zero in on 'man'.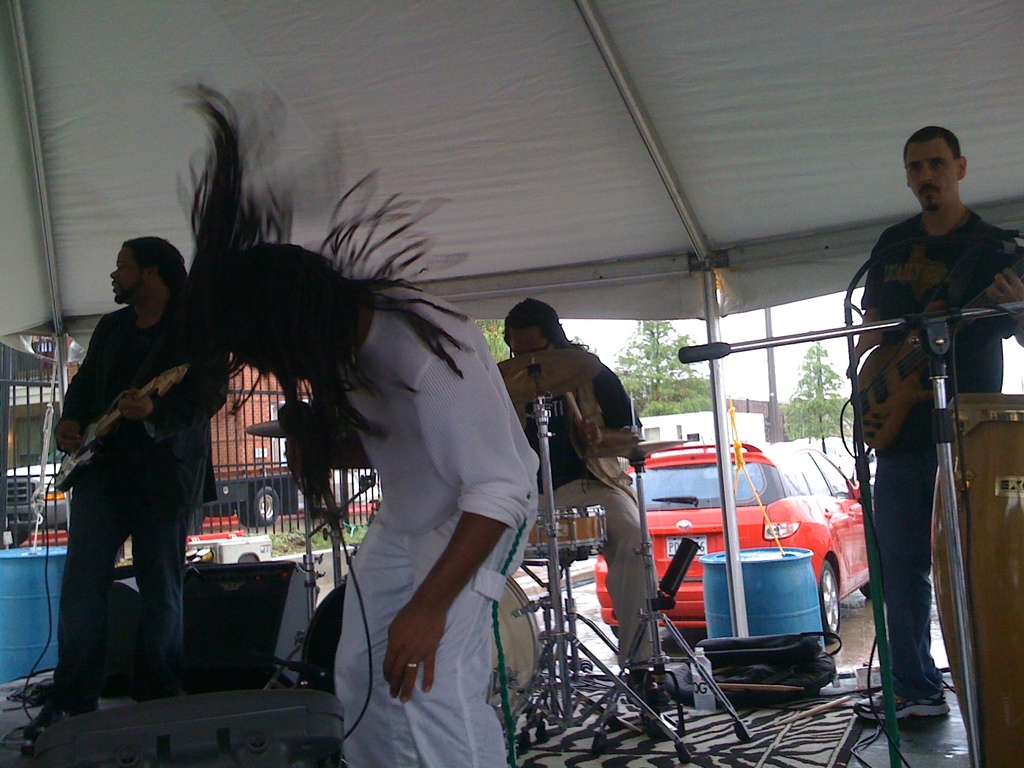
Zeroed in: [46,235,231,736].
